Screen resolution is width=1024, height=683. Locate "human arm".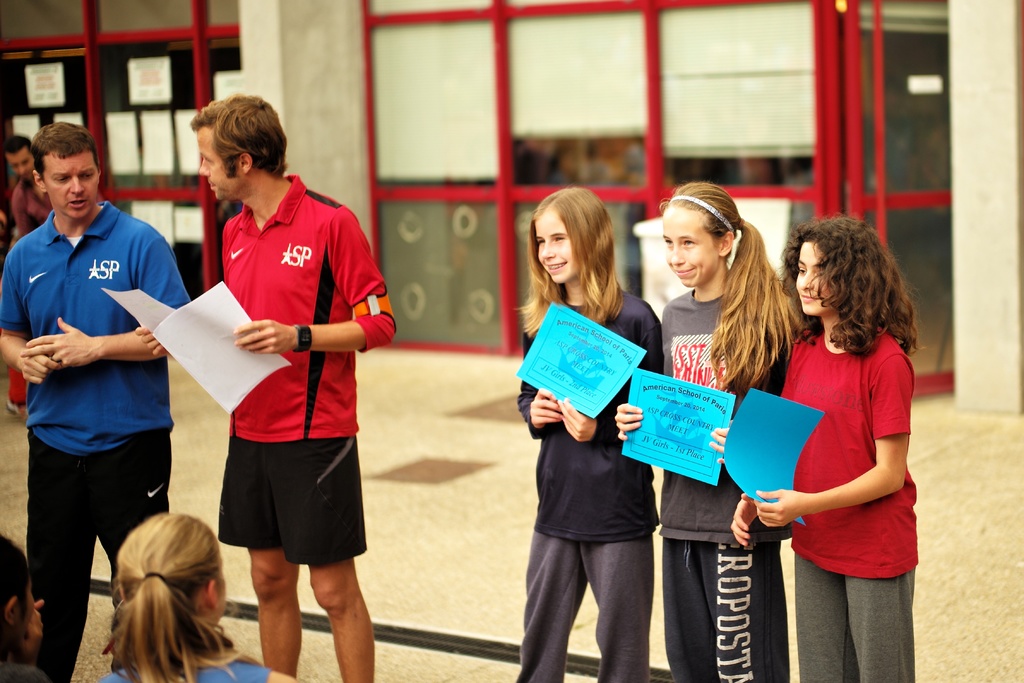
[left=755, top=343, right=913, bottom=531].
